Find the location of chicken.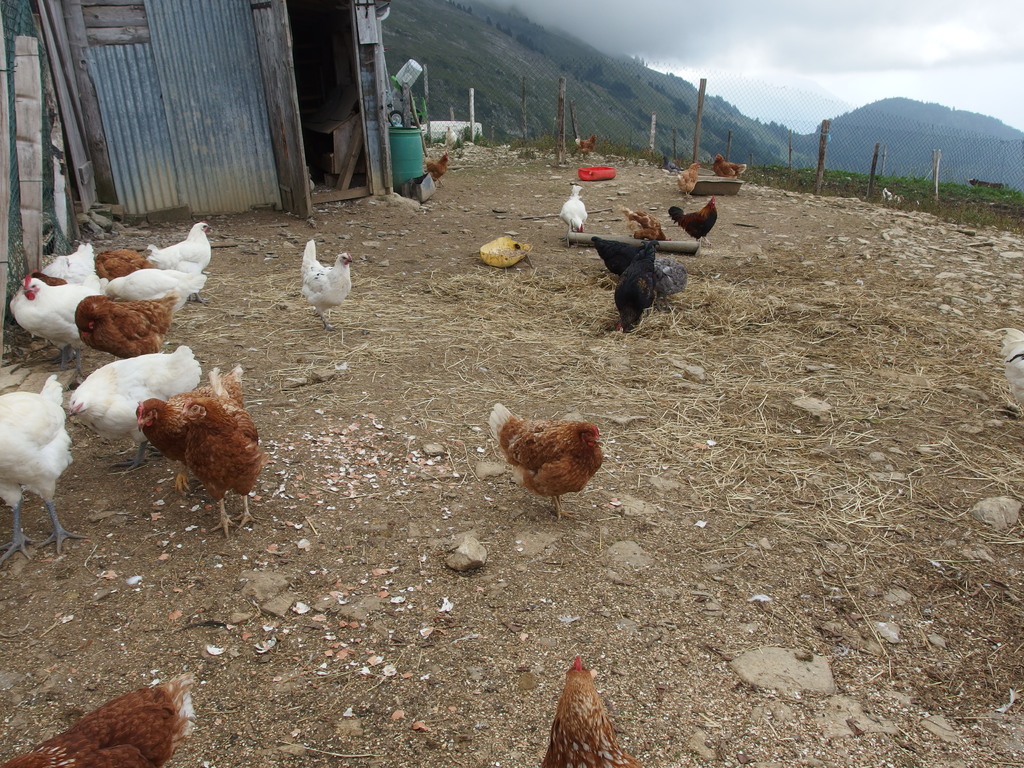
Location: left=0, top=669, right=200, bottom=767.
